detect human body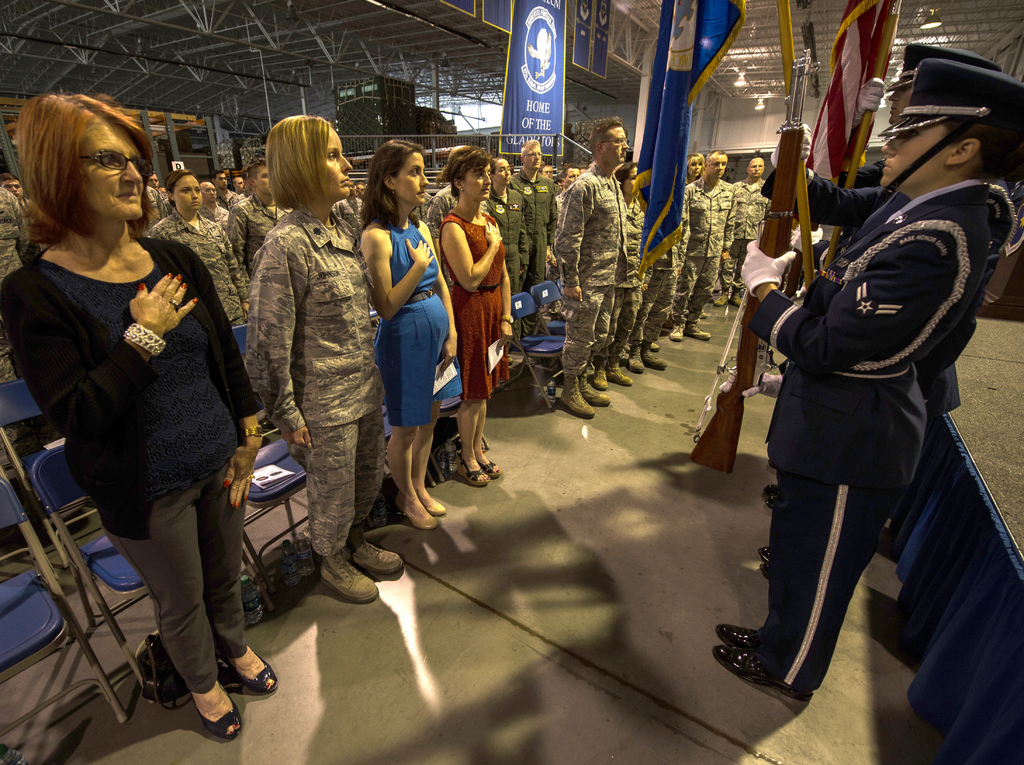
[x1=687, y1=150, x2=740, y2=324]
